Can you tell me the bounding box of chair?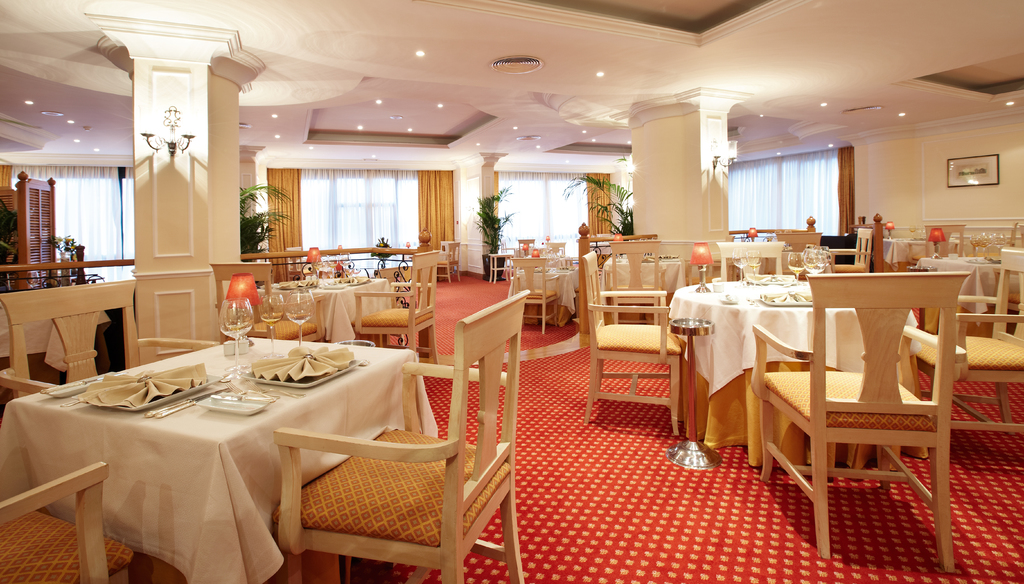
BBox(577, 252, 687, 437).
